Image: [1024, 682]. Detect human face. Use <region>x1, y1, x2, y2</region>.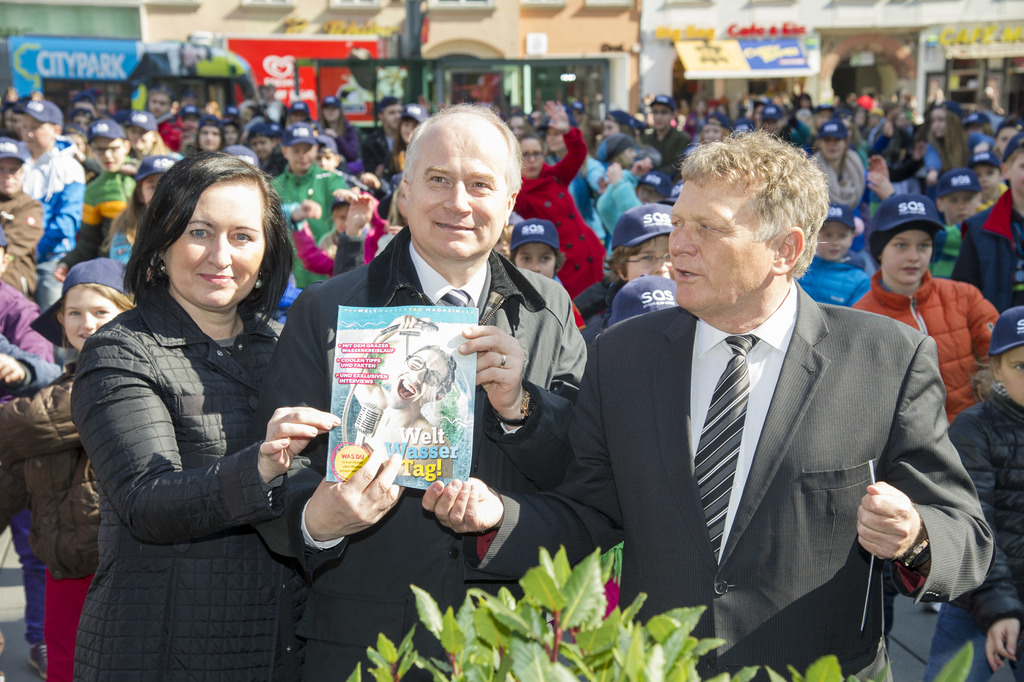
<region>930, 109, 945, 137</region>.
